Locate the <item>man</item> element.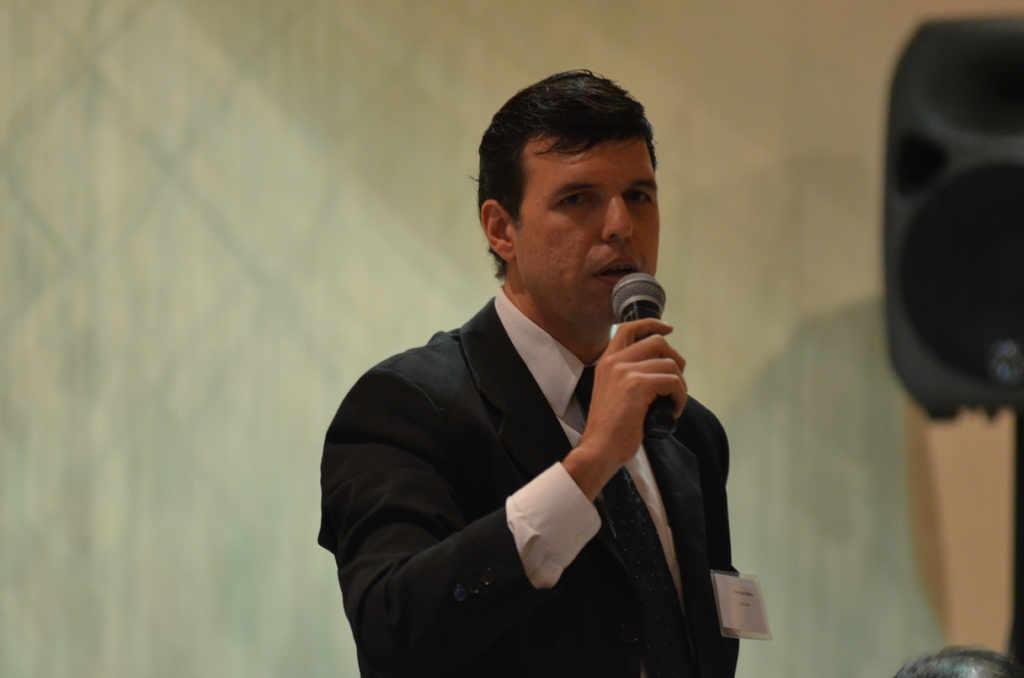
Element bbox: pyautogui.locateOnScreen(316, 70, 742, 677).
